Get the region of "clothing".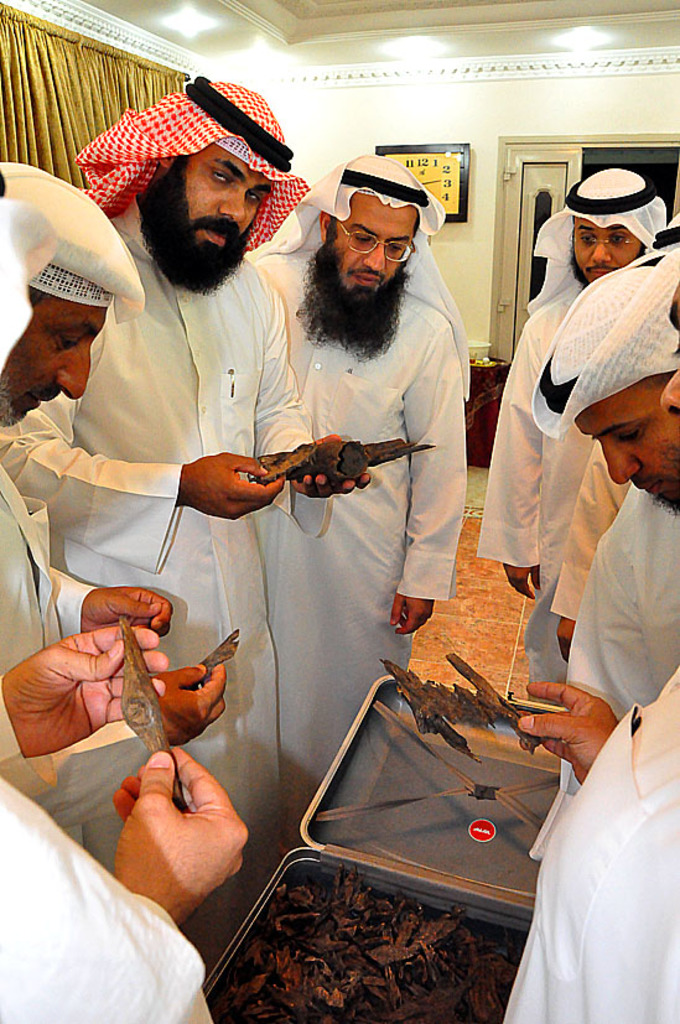
x1=0, y1=206, x2=337, y2=965.
